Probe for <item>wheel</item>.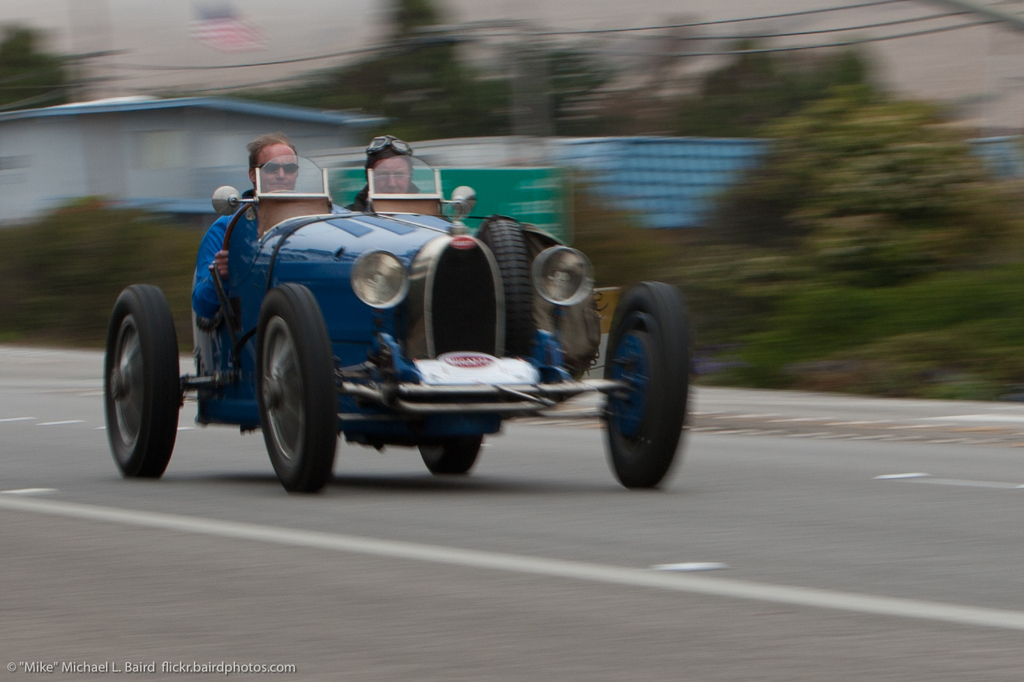
Probe result: 100 279 189 478.
